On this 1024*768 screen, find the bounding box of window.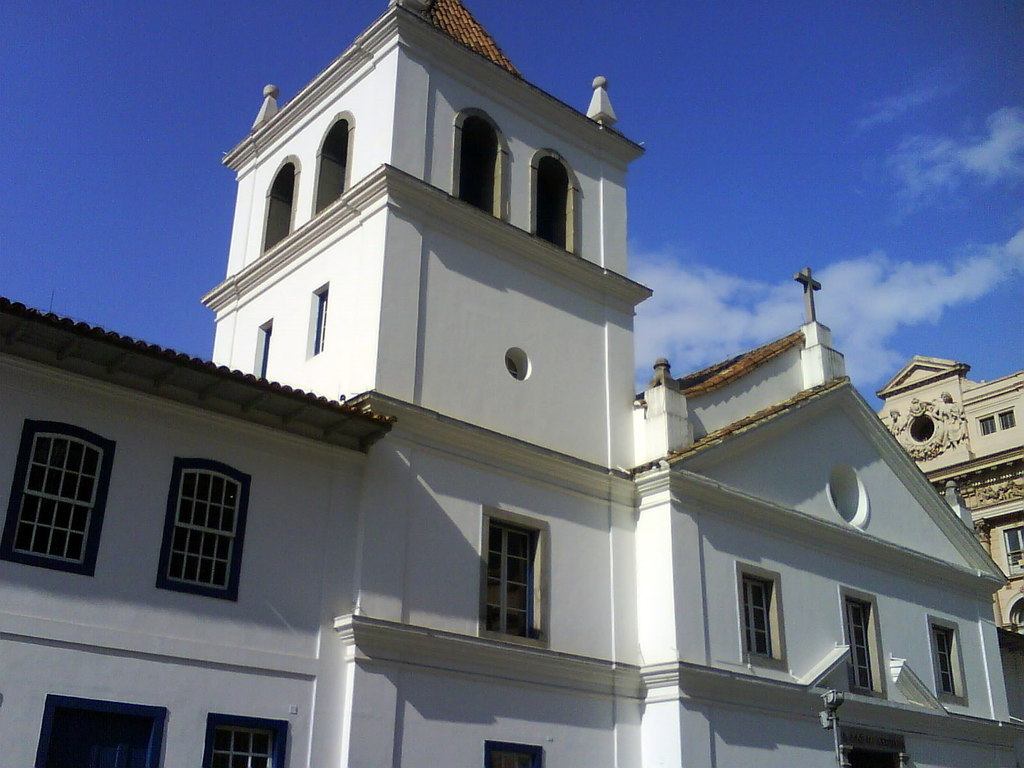
Bounding box: locate(196, 713, 288, 767).
